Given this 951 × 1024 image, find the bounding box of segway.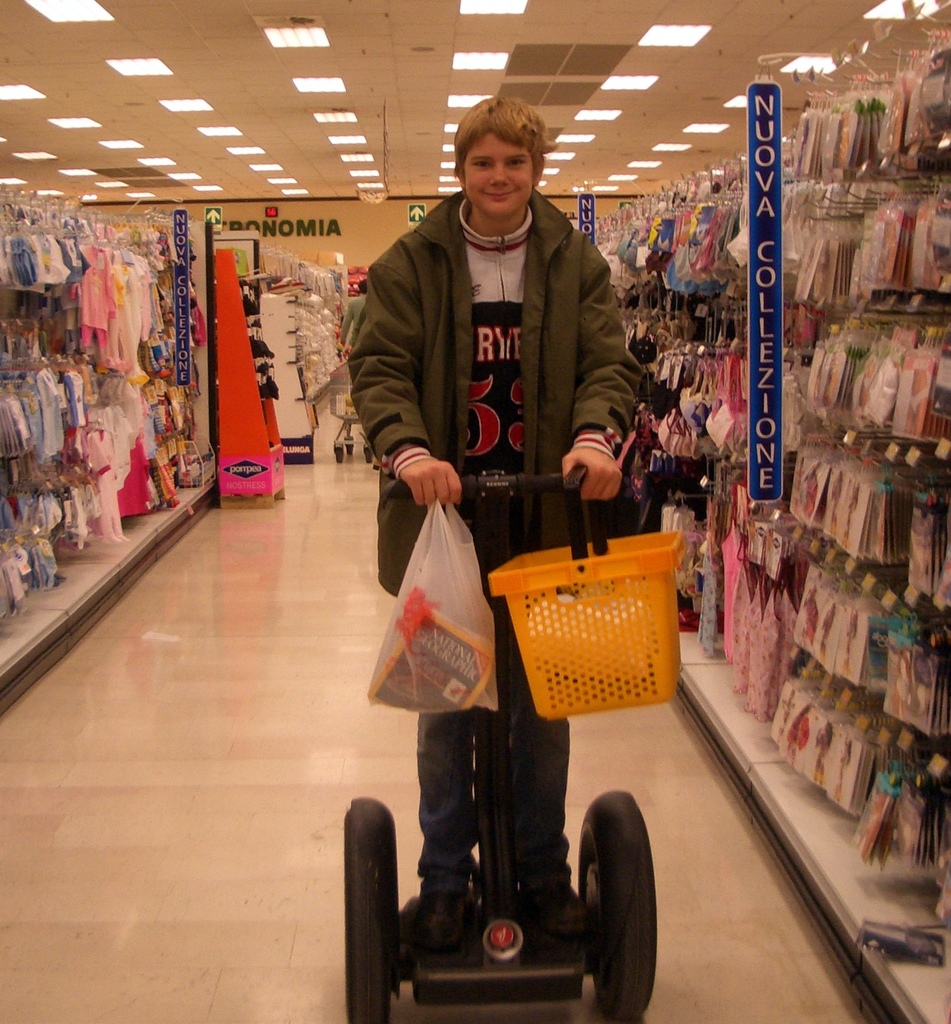
<bbox>344, 467, 659, 1023</bbox>.
